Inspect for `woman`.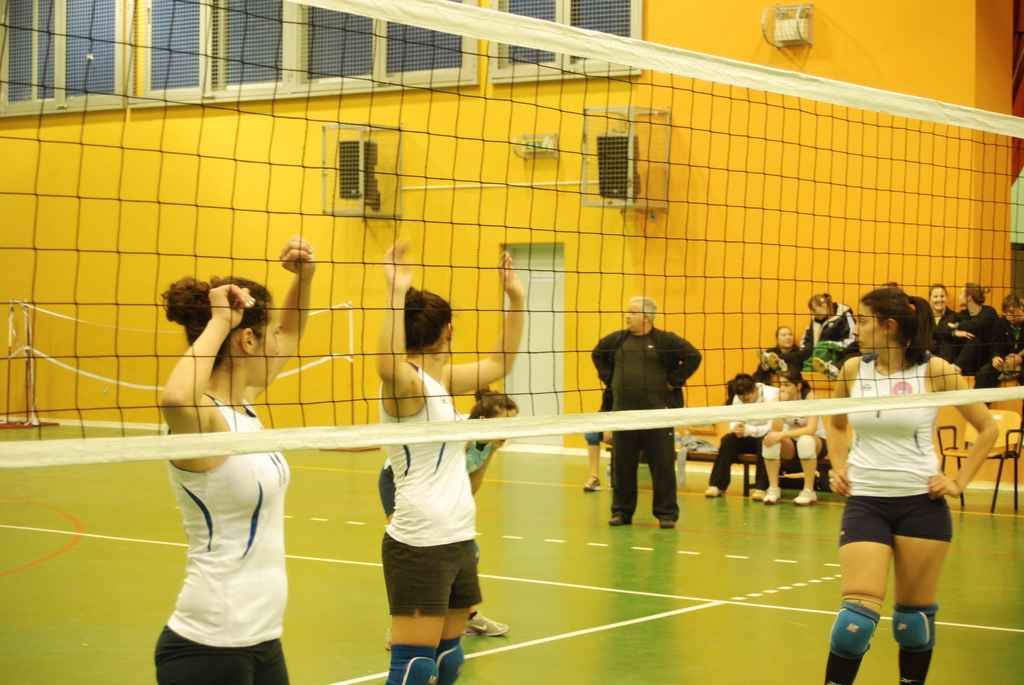
Inspection: [371, 222, 526, 684].
